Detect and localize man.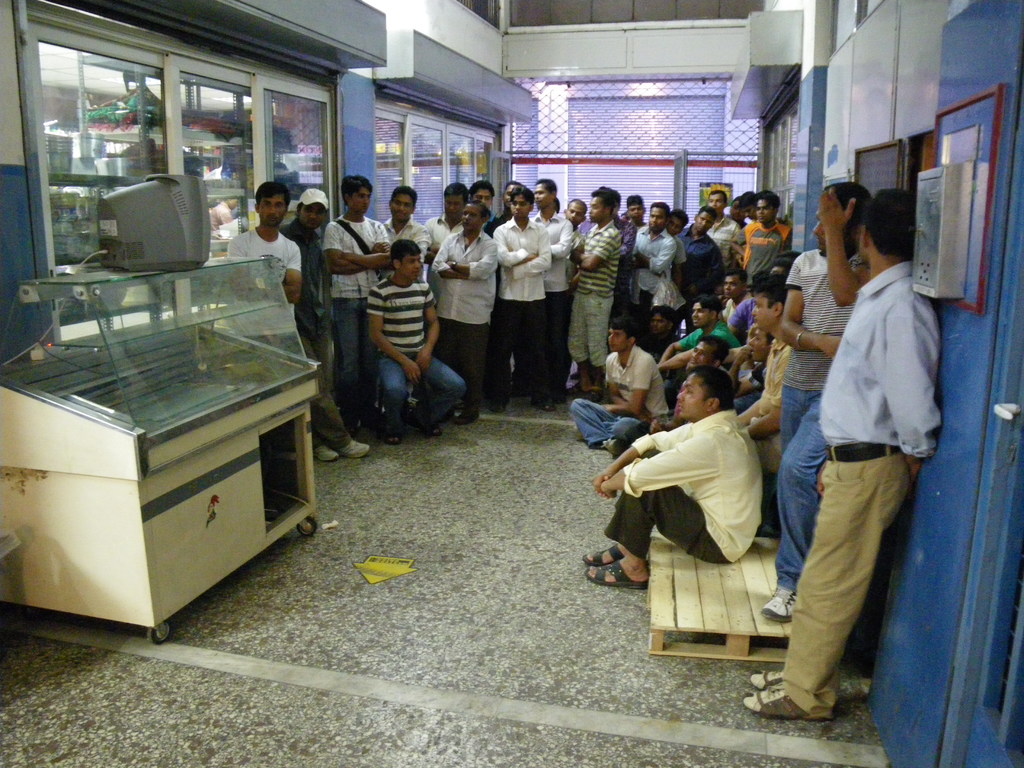
Localized at crop(759, 183, 868, 625).
